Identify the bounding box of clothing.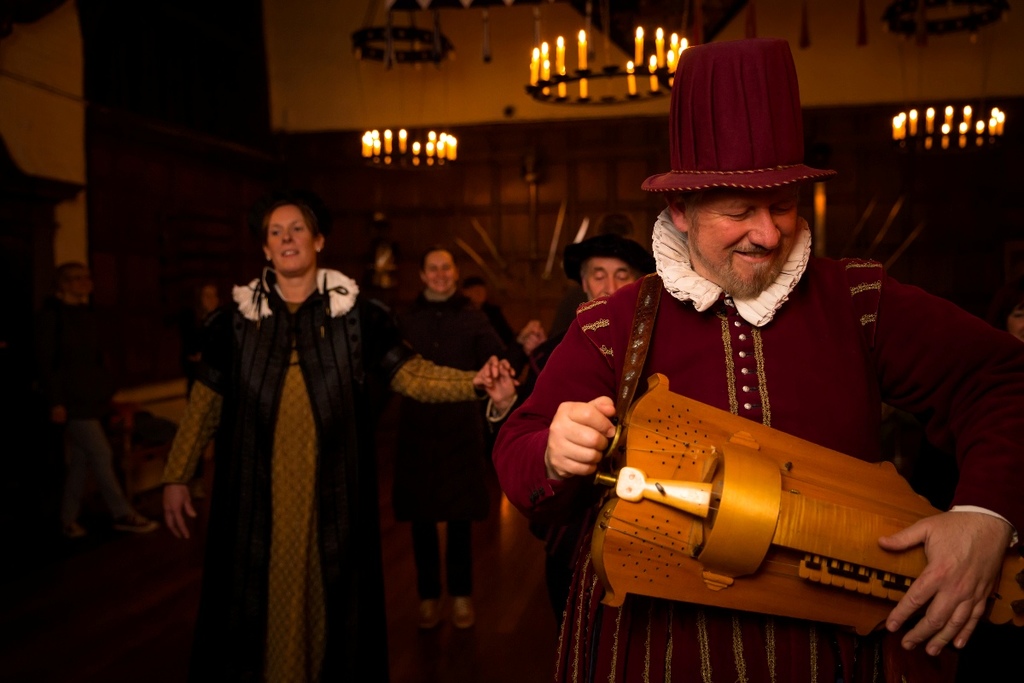
<bbox>486, 200, 1023, 682</bbox>.
